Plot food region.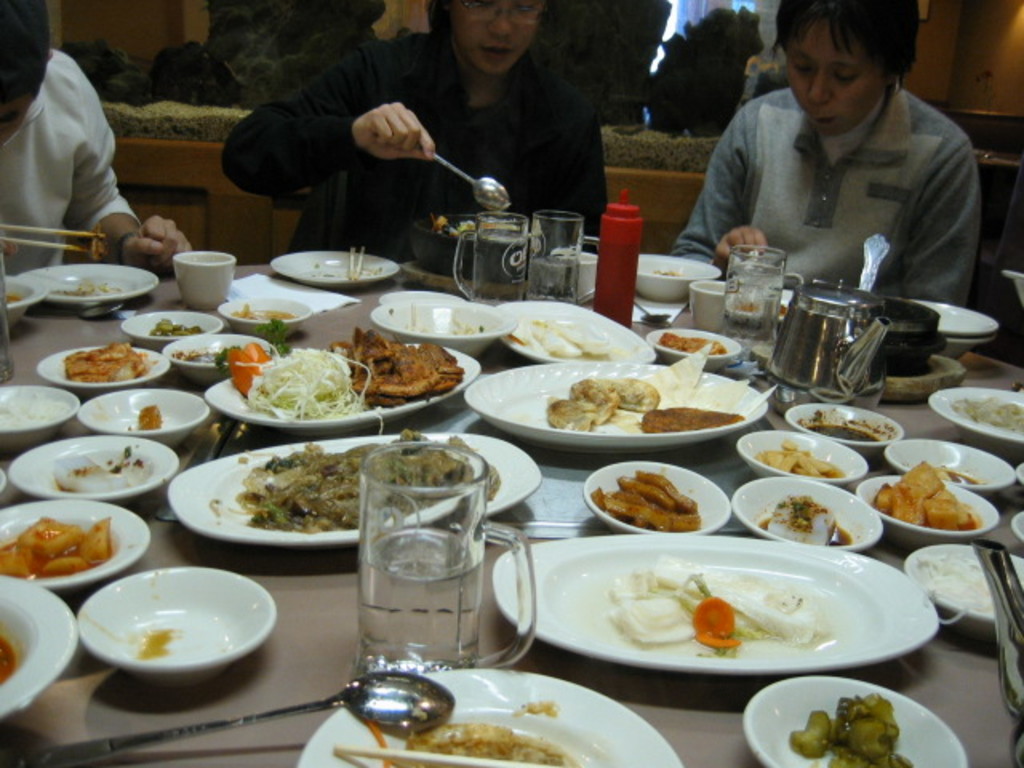
Plotted at detection(640, 406, 739, 438).
